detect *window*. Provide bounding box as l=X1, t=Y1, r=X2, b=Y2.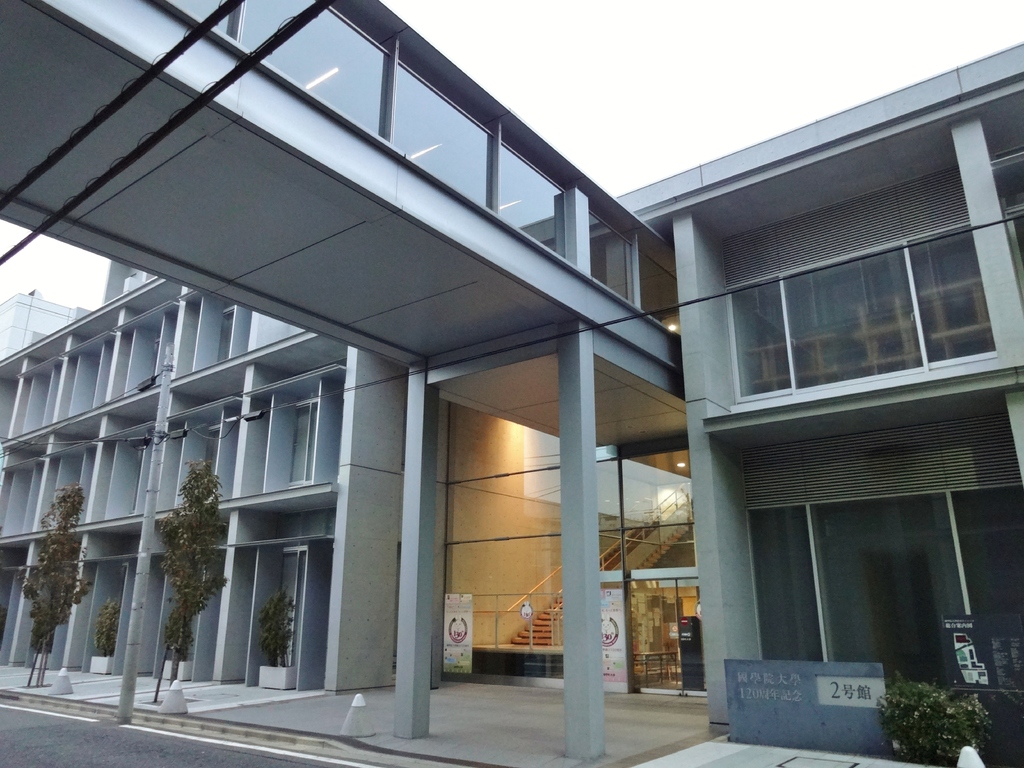
l=714, t=173, r=1018, b=428.
